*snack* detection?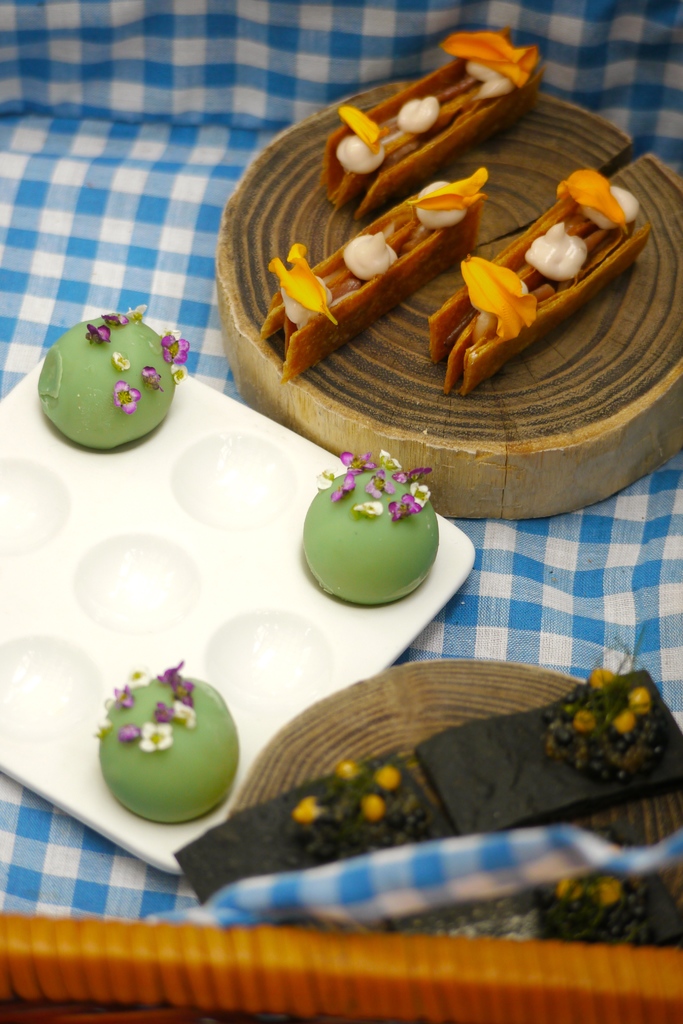
(x1=383, y1=858, x2=682, y2=955)
